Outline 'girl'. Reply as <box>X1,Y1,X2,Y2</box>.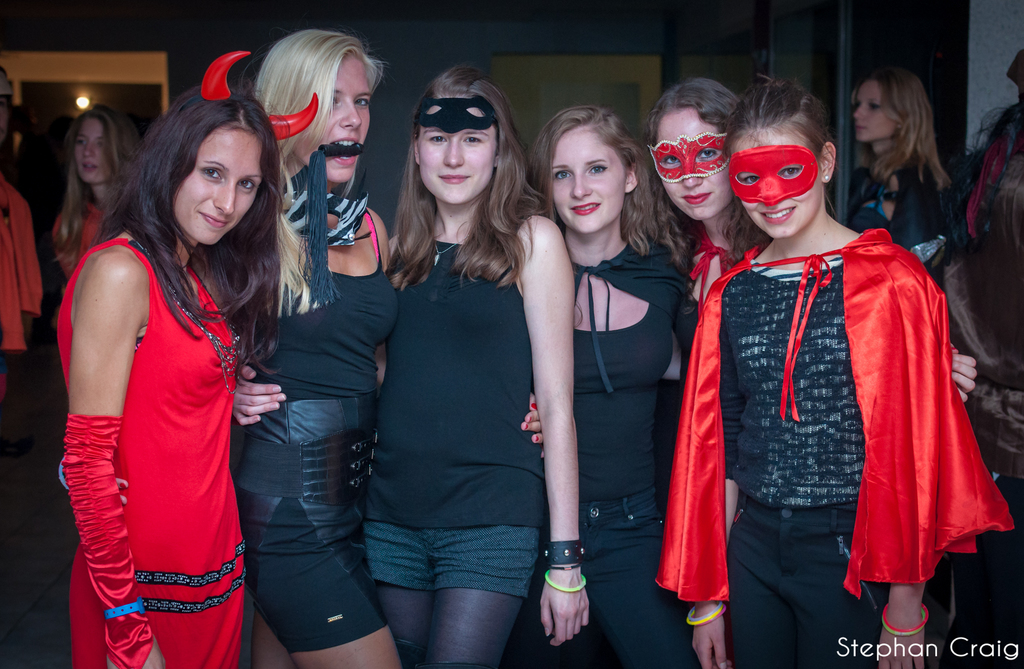
<box>216,24,543,668</box>.
